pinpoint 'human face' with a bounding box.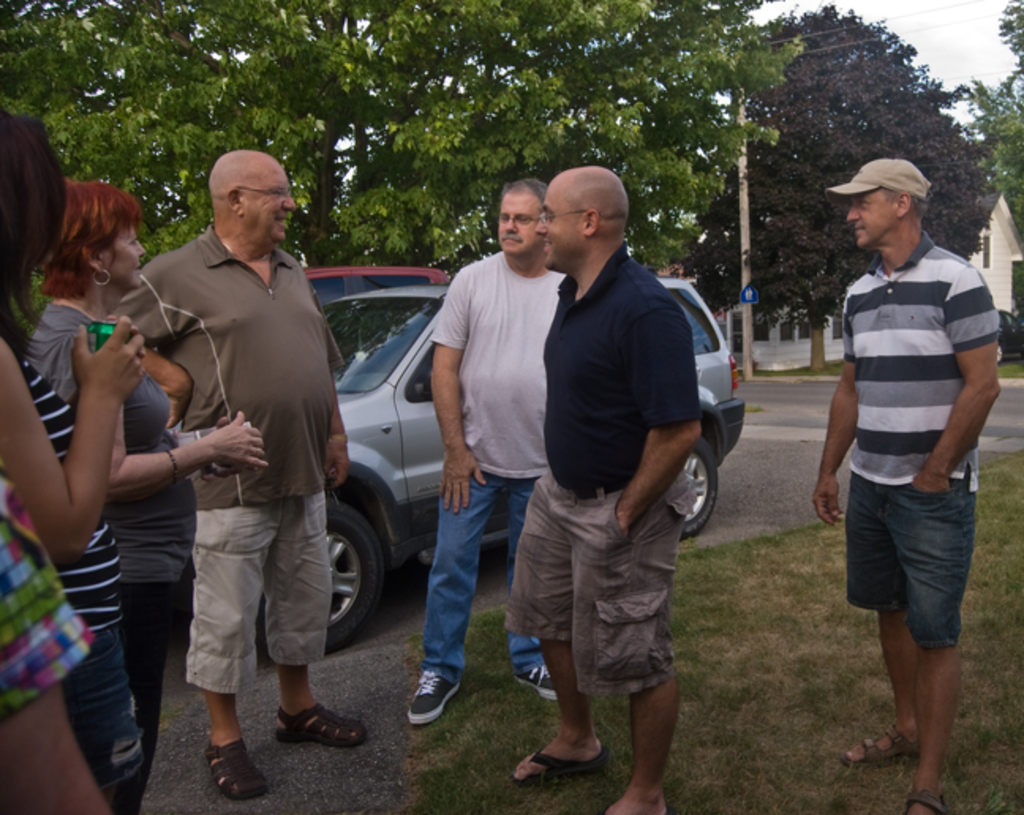
239, 163, 299, 243.
